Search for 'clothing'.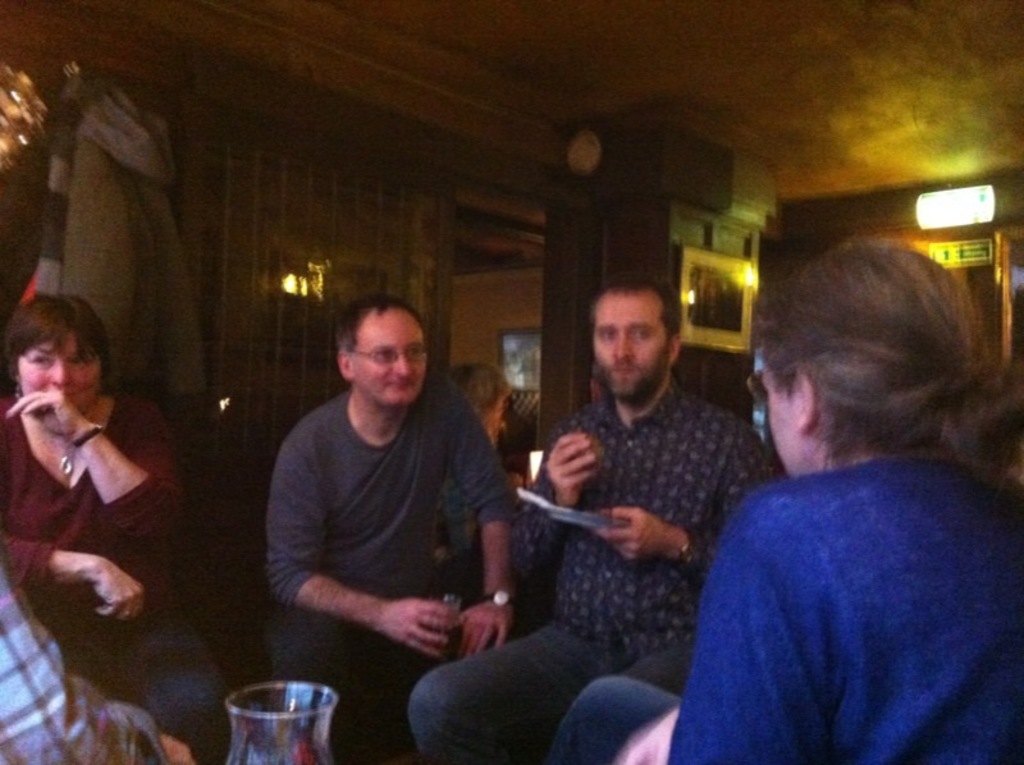
Found at [x1=0, y1=390, x2=234, y2=764].
